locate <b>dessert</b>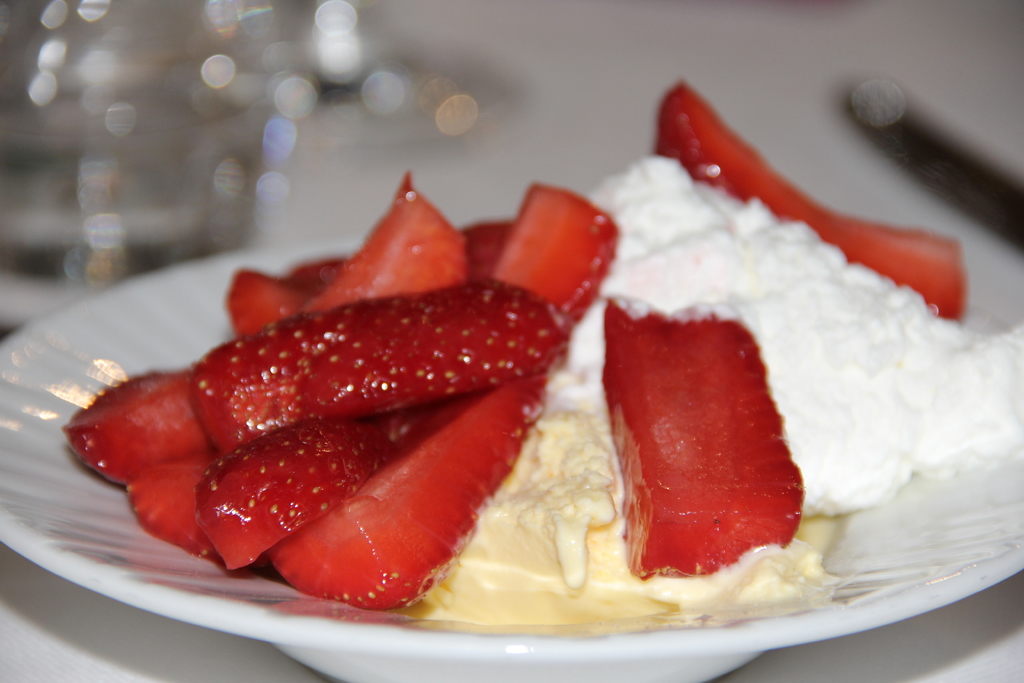
{"left": 468, "top": 225, "right": 516, "bottom": 274}
